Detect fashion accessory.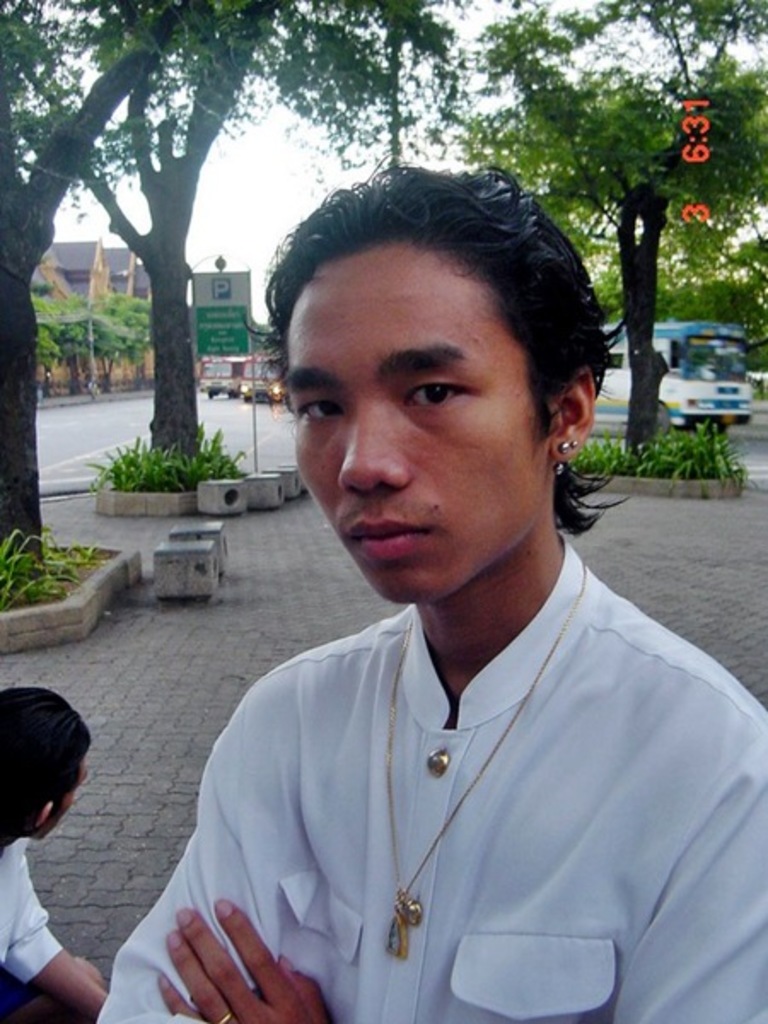
Detected at bbox=(555, 440, 575, 463).
